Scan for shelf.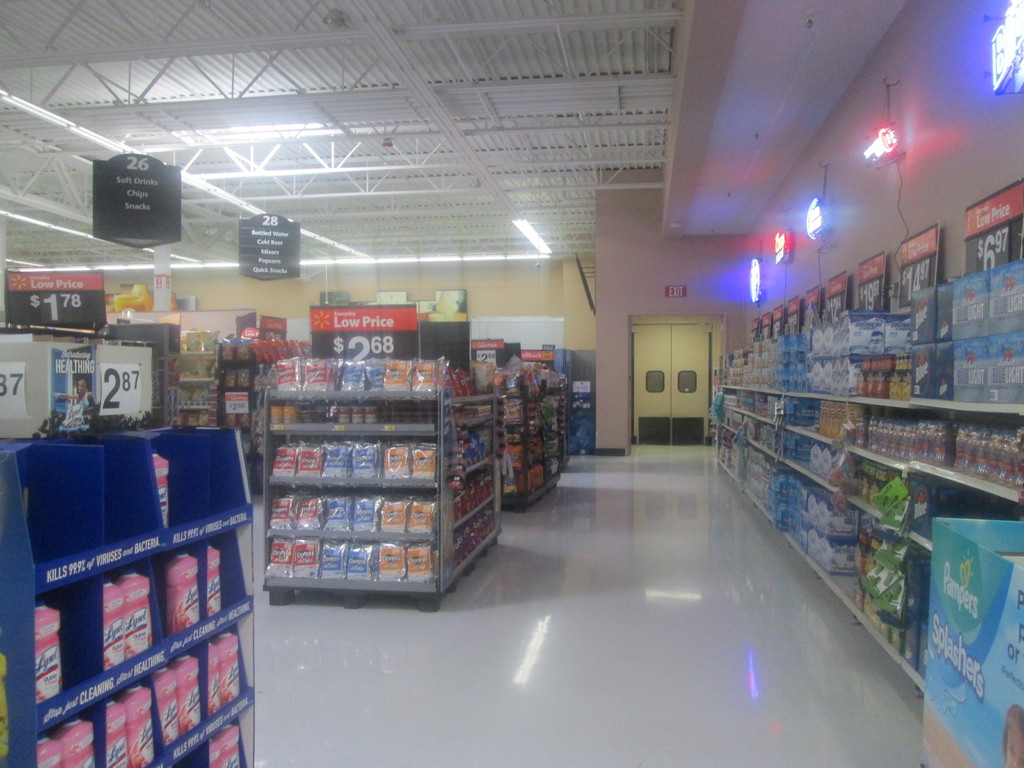
Scan result: {"x1": 8, "y1": 292, "x2": 271, "y2": 767}.
